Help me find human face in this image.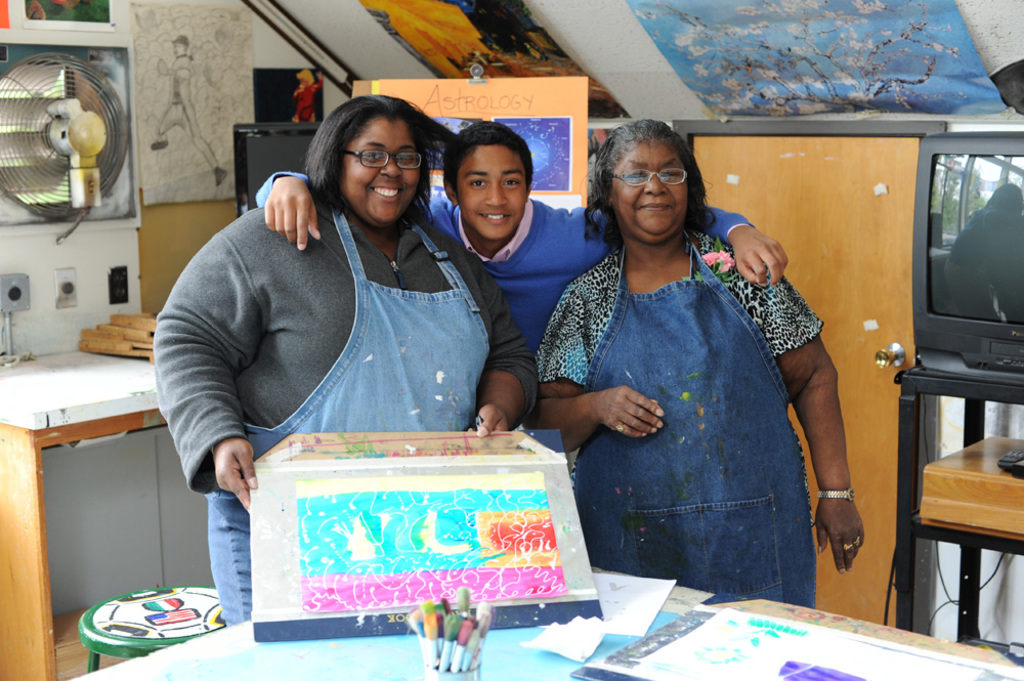
Found it: 615,137,691,240.
